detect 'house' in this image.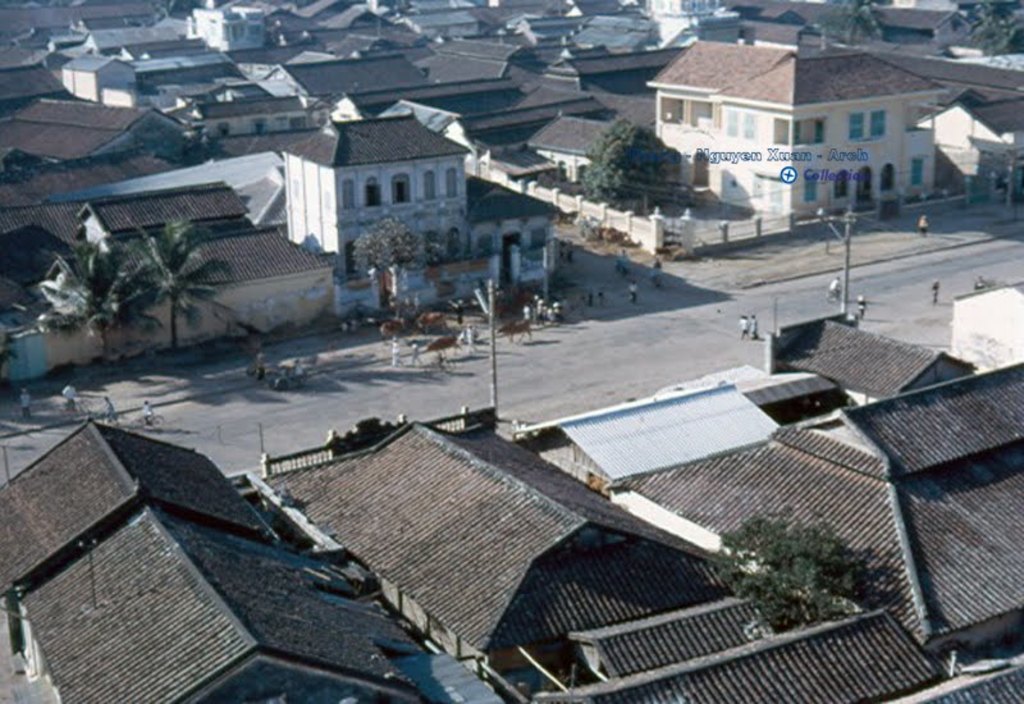
Detection: Rect(328, 9, 383, 36).
